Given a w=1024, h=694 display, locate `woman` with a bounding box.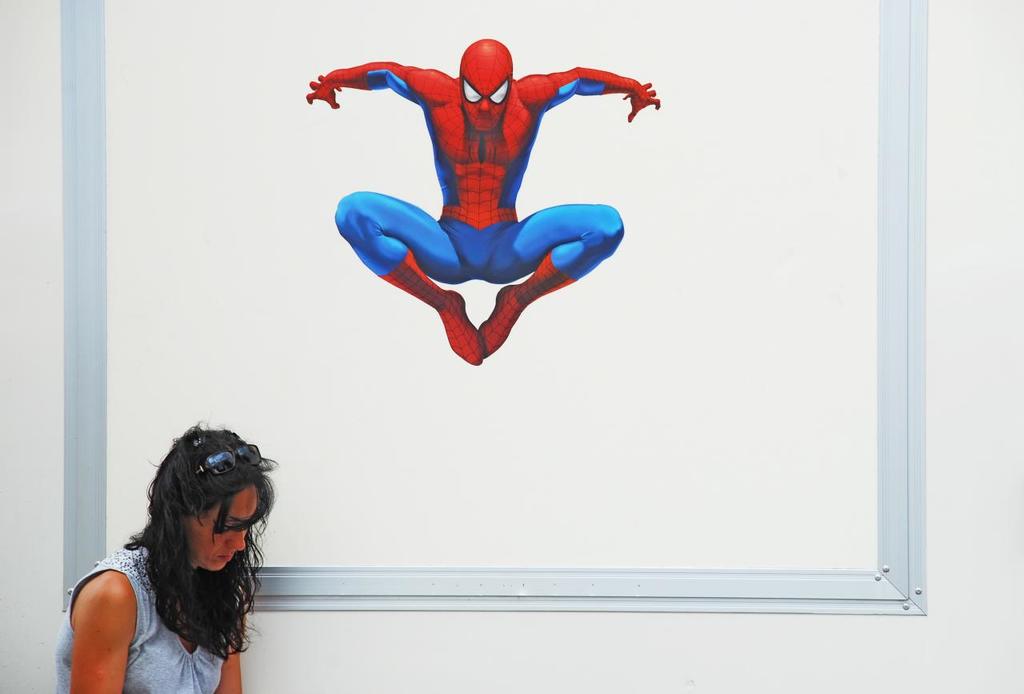
Located: bbox=[50, 415, 279, 693].
